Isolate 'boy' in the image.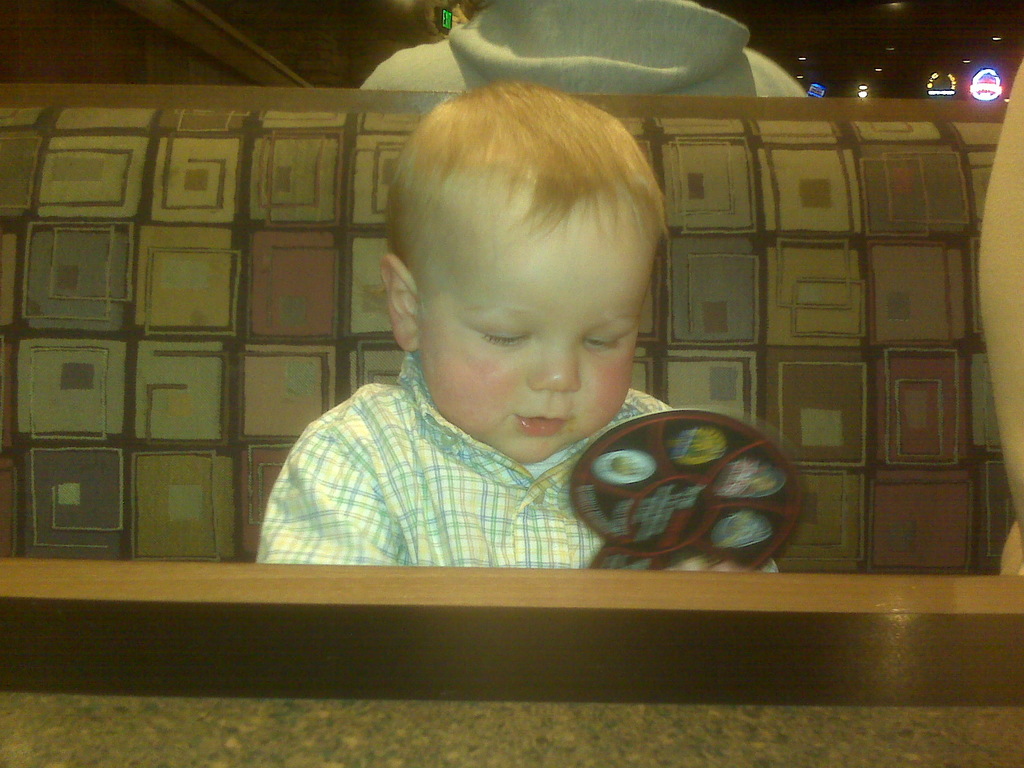
Isolated region: bbox(256, 85, 779, 575).
